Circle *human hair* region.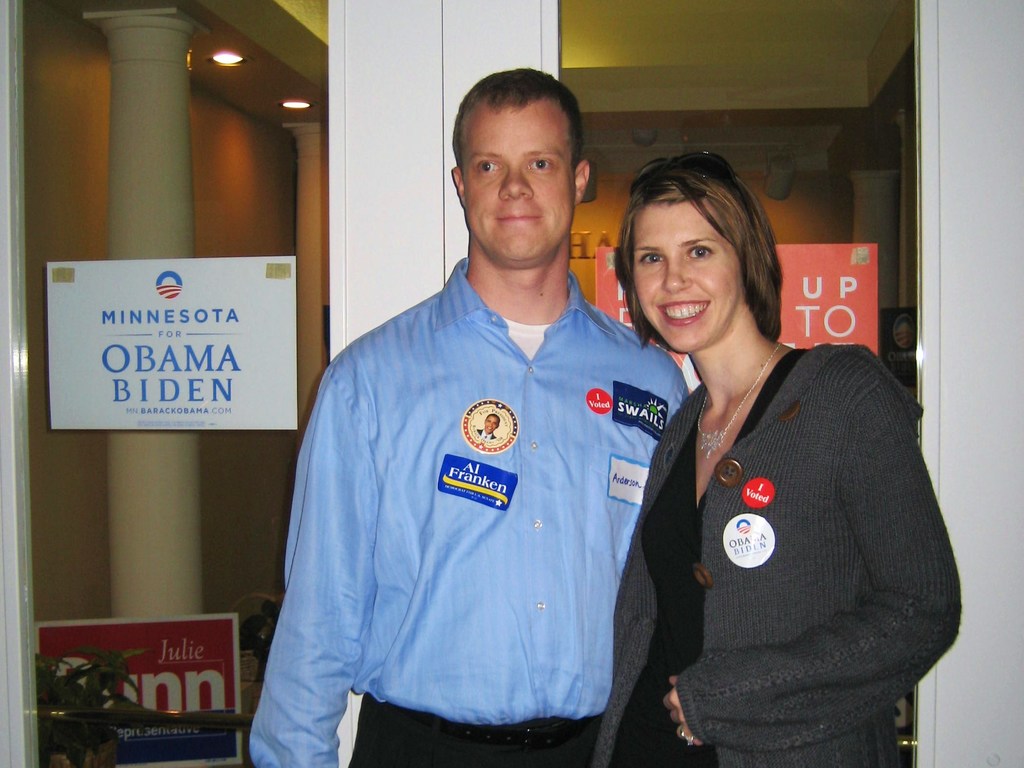
Region: bbox(451, 66, 586, 172).
